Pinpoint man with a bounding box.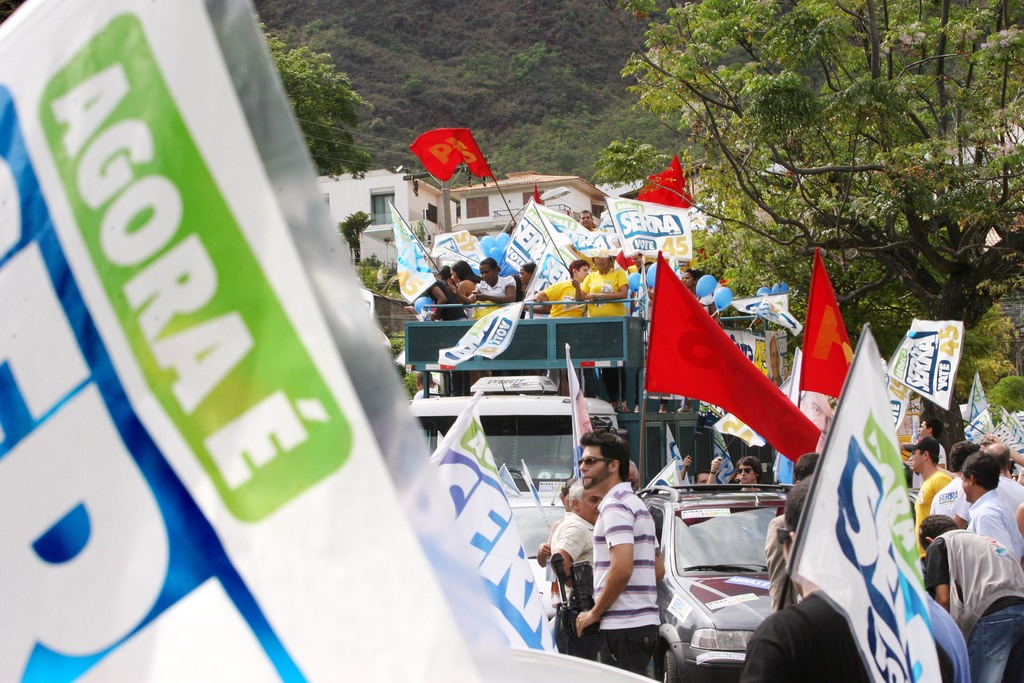
(957, 468, 1023, 580).
